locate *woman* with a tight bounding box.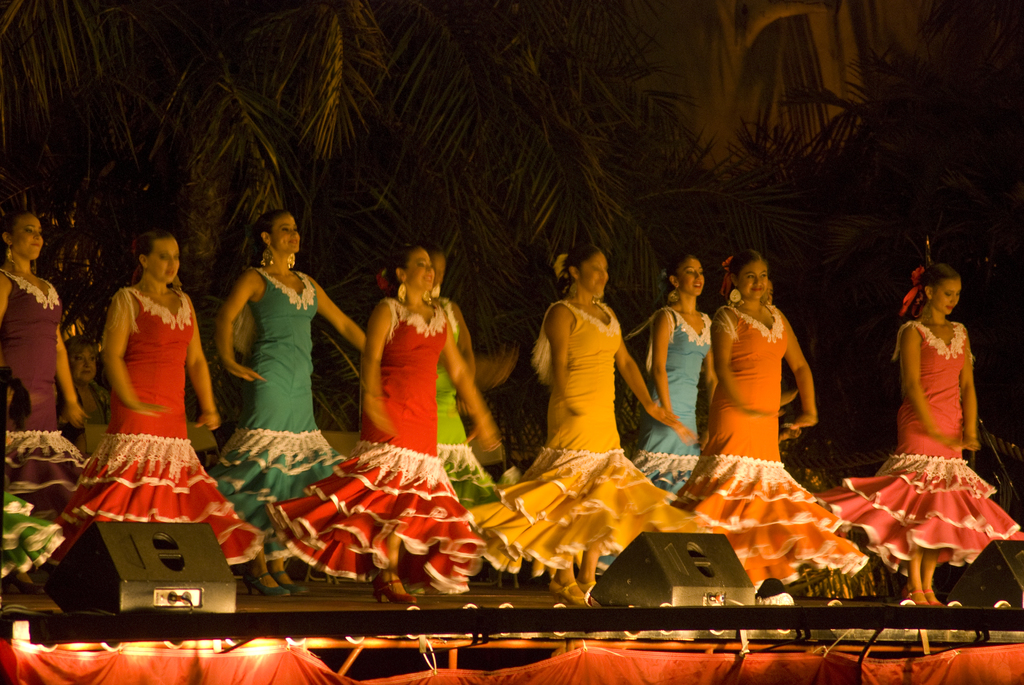
crop(670, 245, 869, 596).
